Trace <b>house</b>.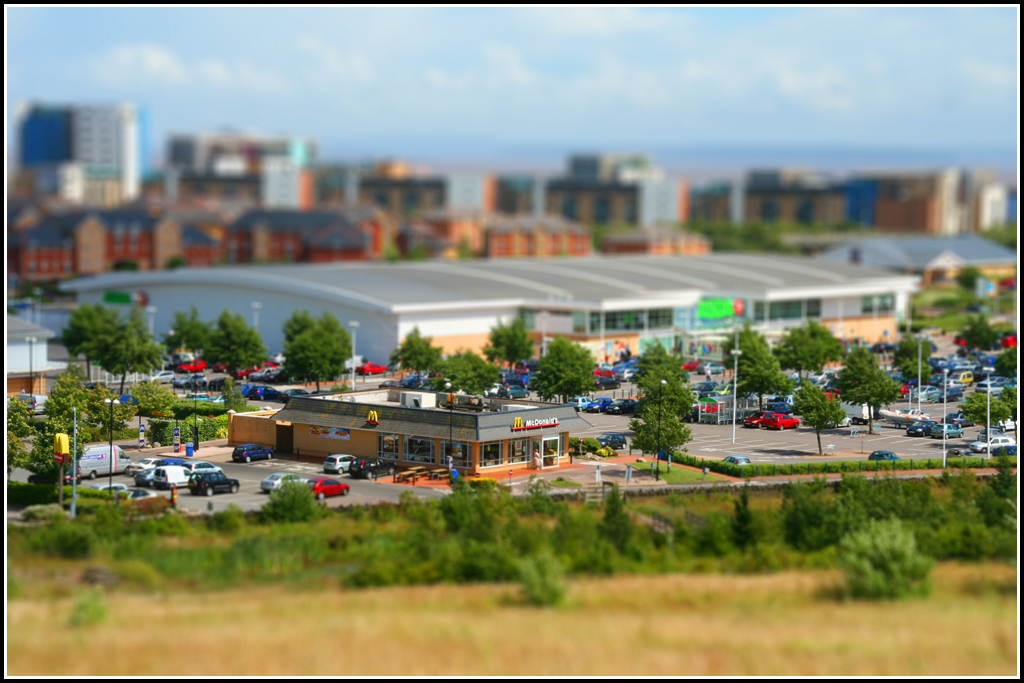
Traced to detection(853, 178, 940, 232).
